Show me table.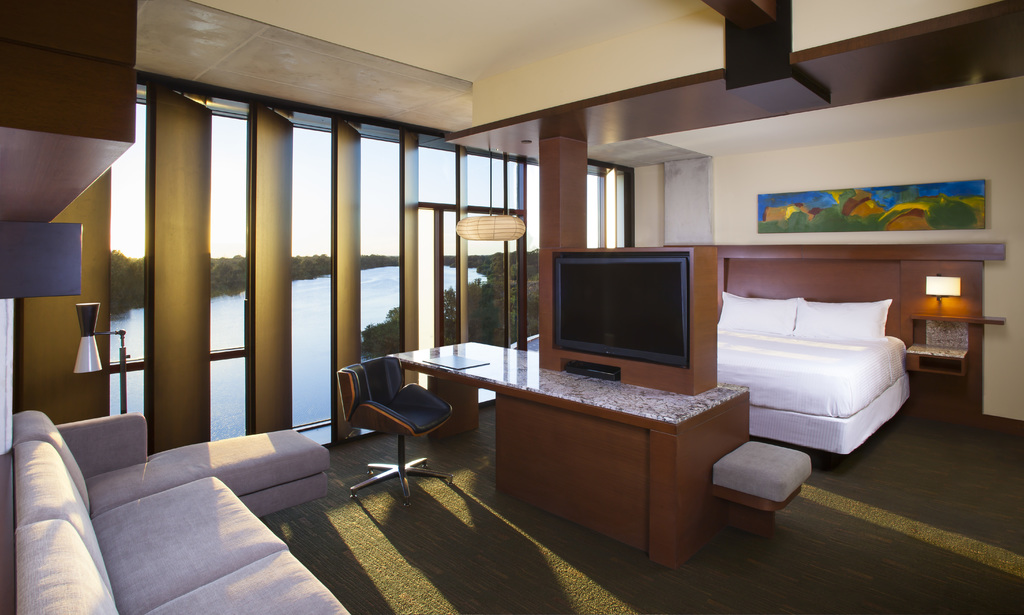
table is here: 383,349,771,537.
